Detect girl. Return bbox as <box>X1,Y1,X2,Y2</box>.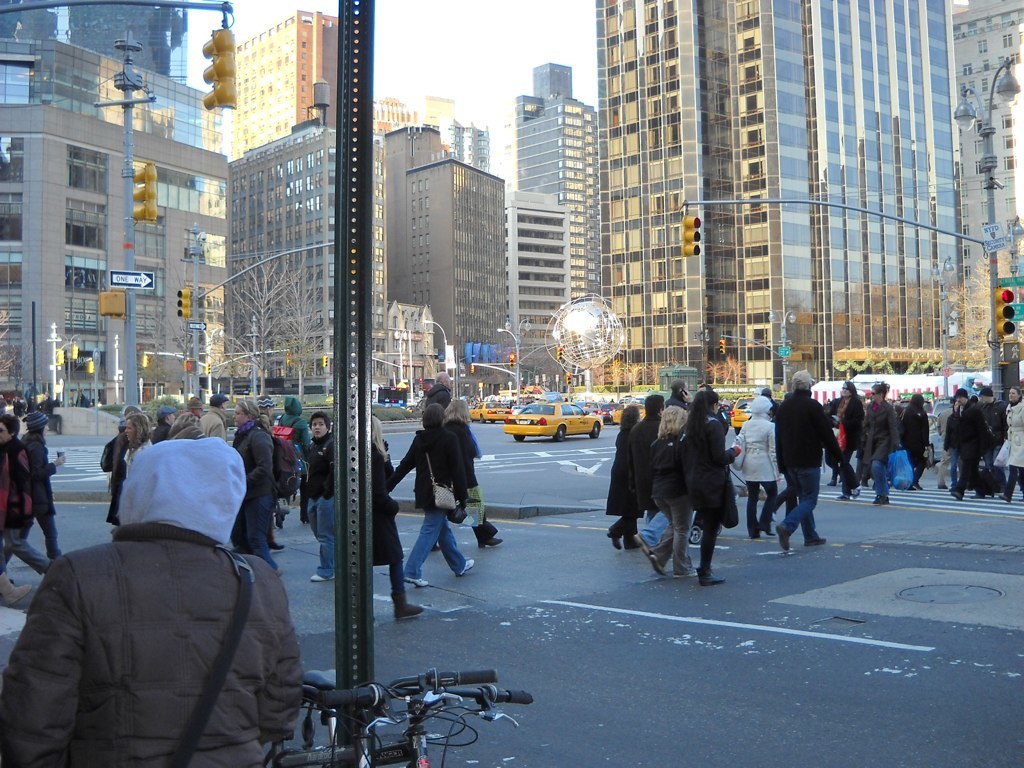
<box>684,387,743,585</box>.
